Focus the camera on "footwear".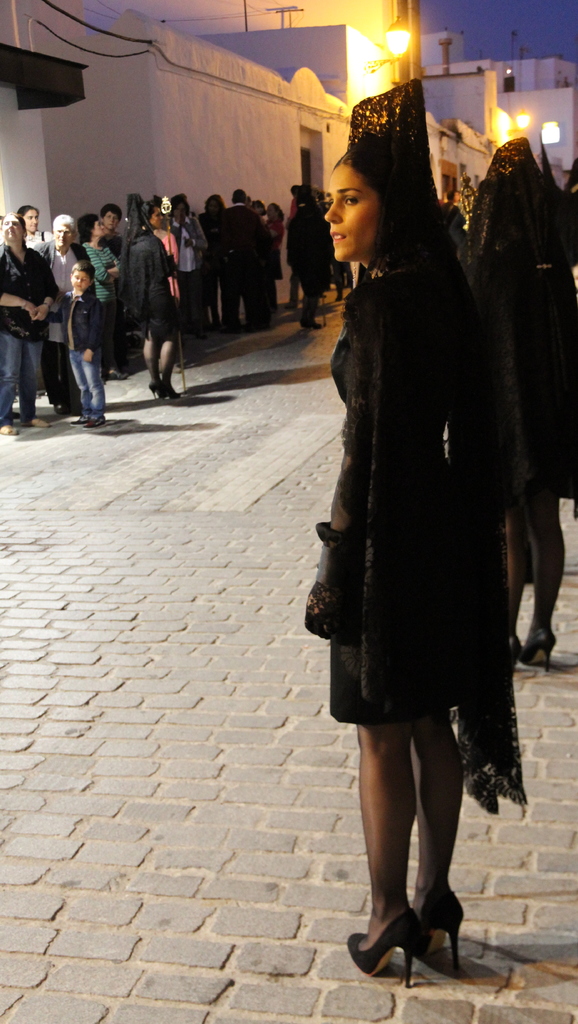
Focus region: (x1=21, y1=415, x2=51, y2=431).
